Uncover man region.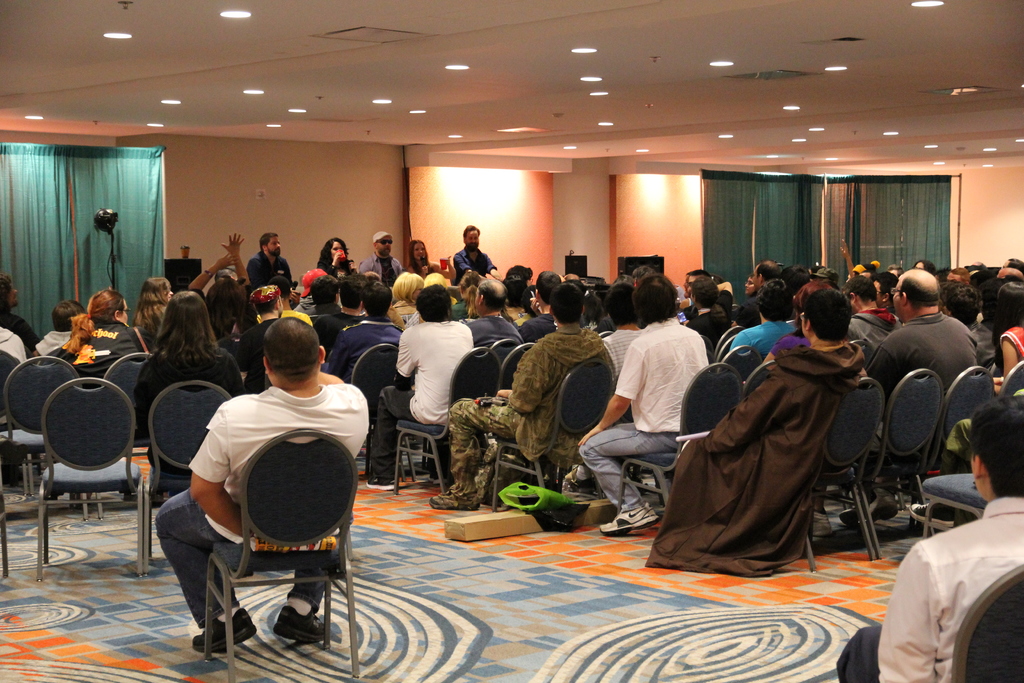
Uncovered: box(467, 279, 525, 352).
